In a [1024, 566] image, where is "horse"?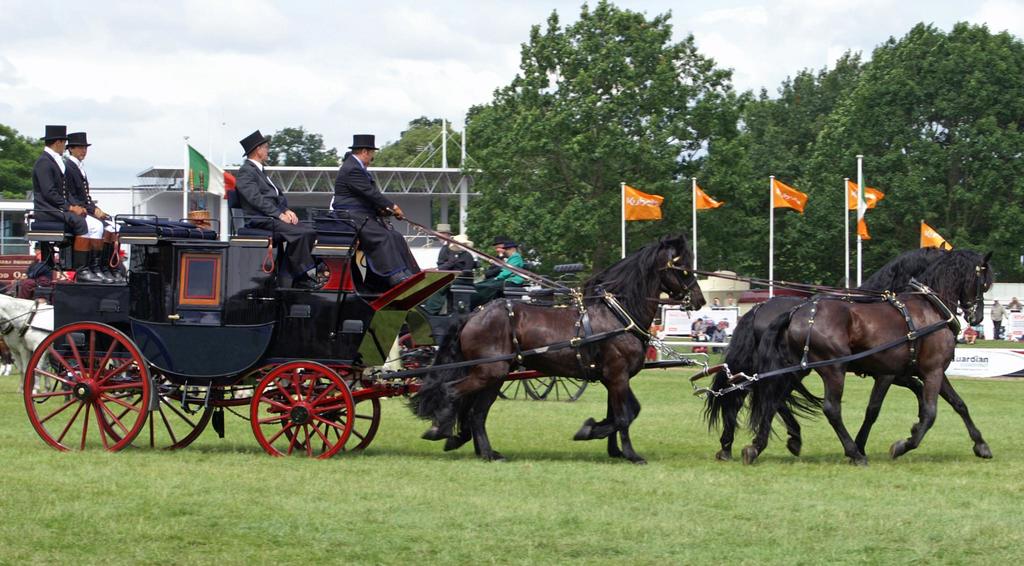
x1=703 y1=253 x2=937 y2=462.
